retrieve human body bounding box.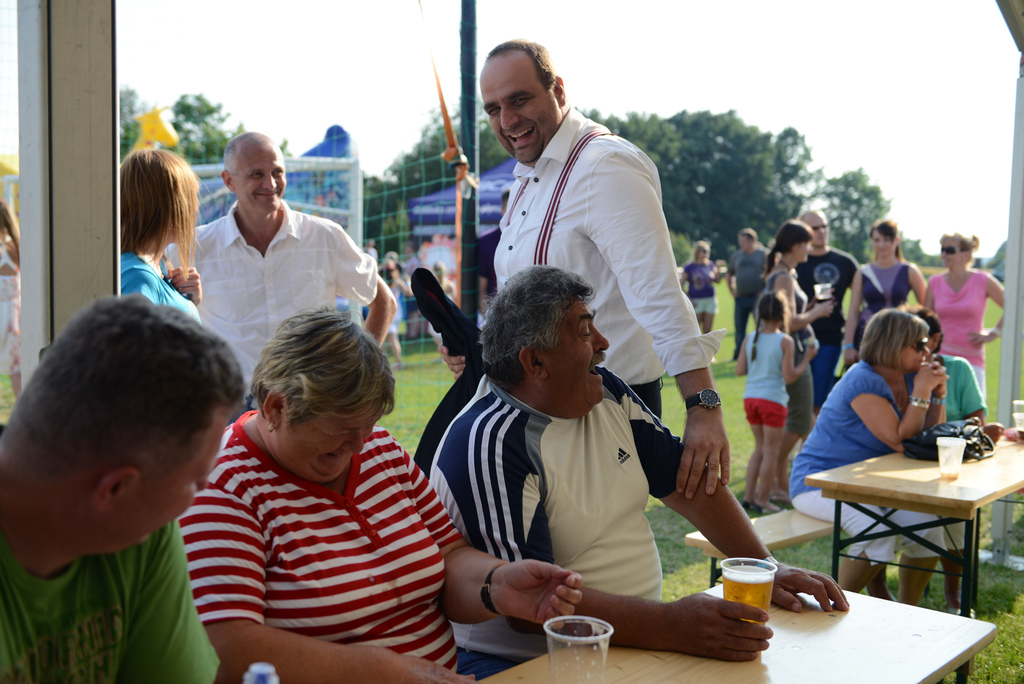
Bounding box: <region>125, 247, 209, 330</region>.
